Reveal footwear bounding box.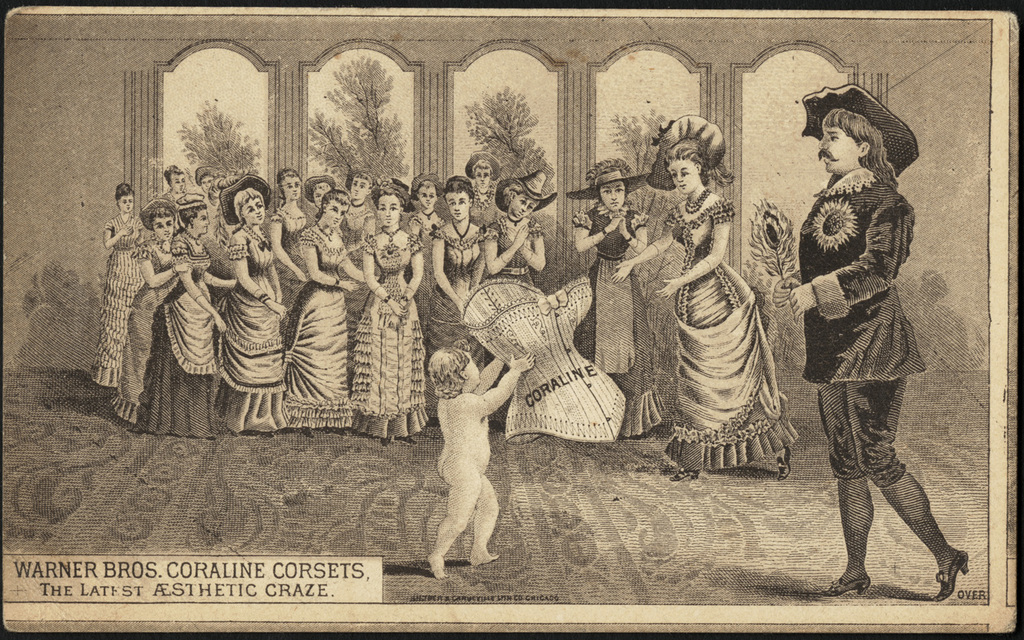
Revealed: 396/433/418/446.
